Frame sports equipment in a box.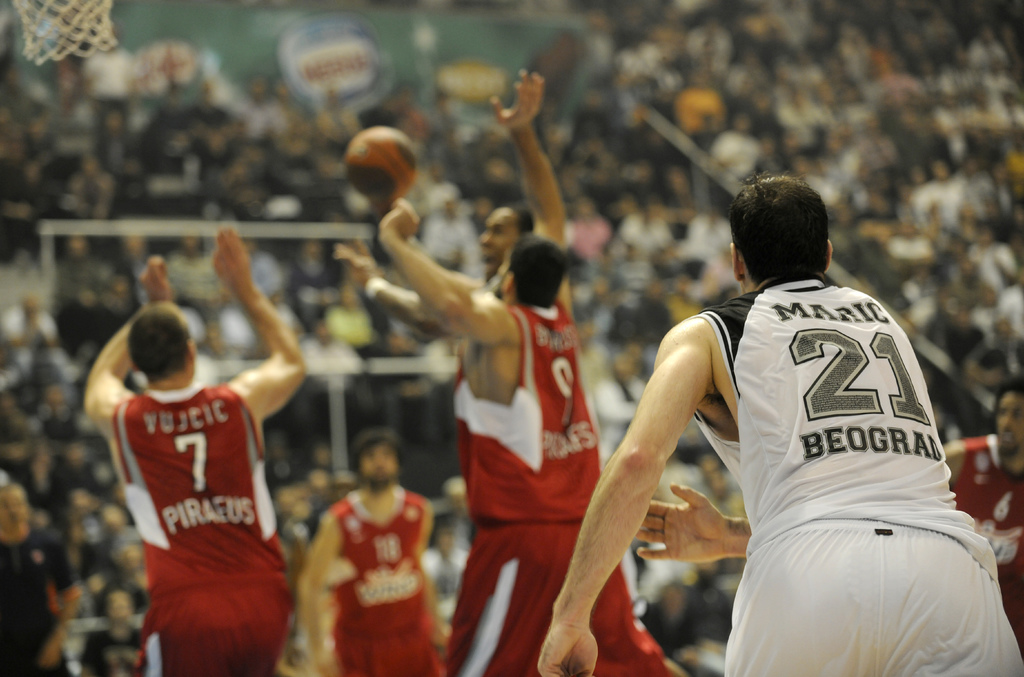
rect(344, 122, 419, 209).
